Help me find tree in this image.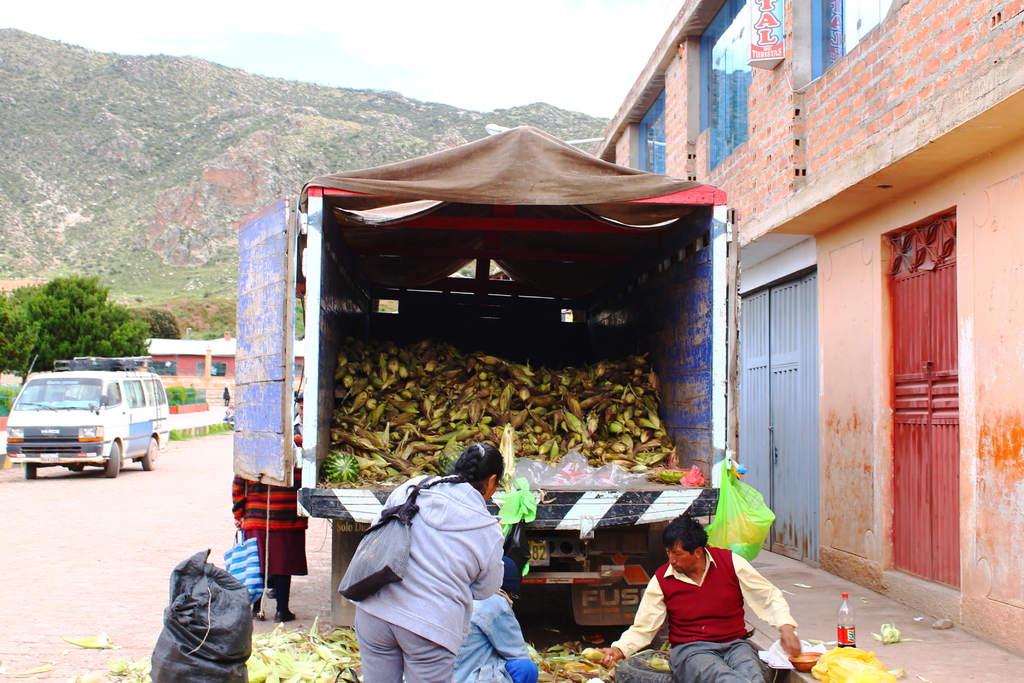
Found it: box=[141, 304, 182, 342].
